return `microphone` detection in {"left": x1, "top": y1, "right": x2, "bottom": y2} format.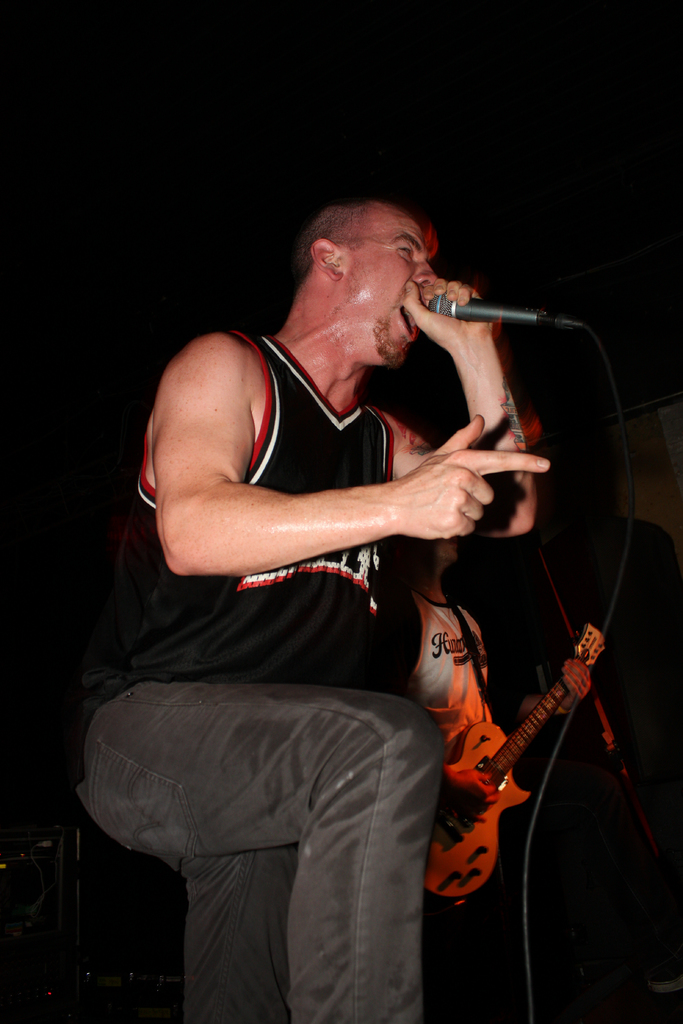
{"left": 383, "top": 275, "right": 598, "bottom": 370}.
